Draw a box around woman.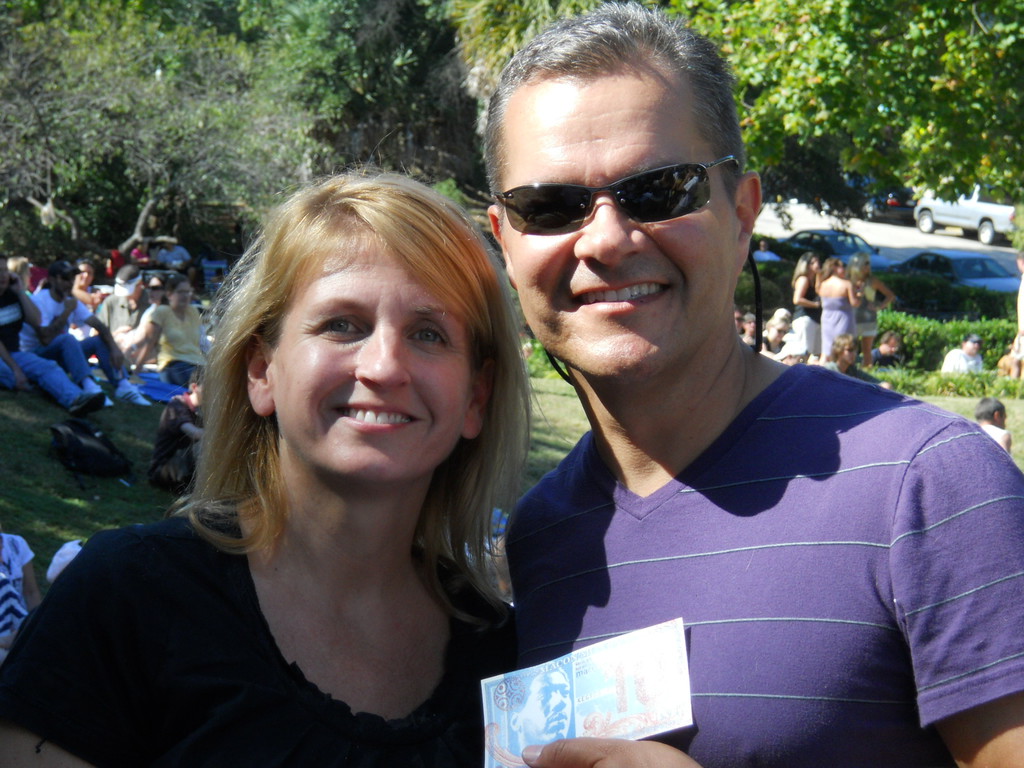
detection(760, 316, 792, 353).
